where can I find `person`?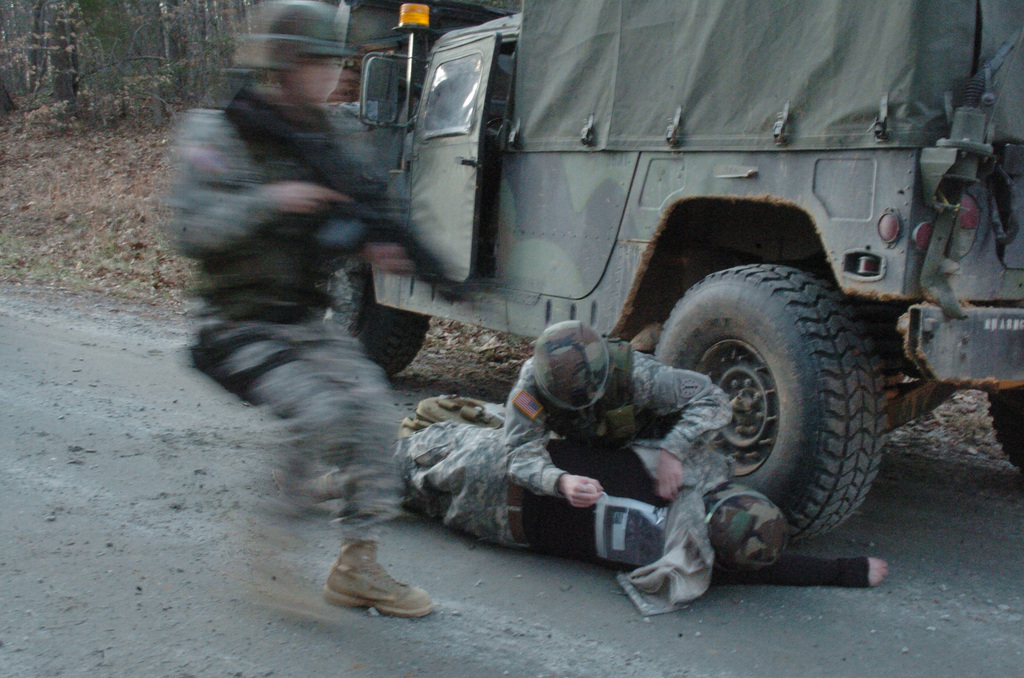
You can find it at box=[144, 18, 473, 565].
